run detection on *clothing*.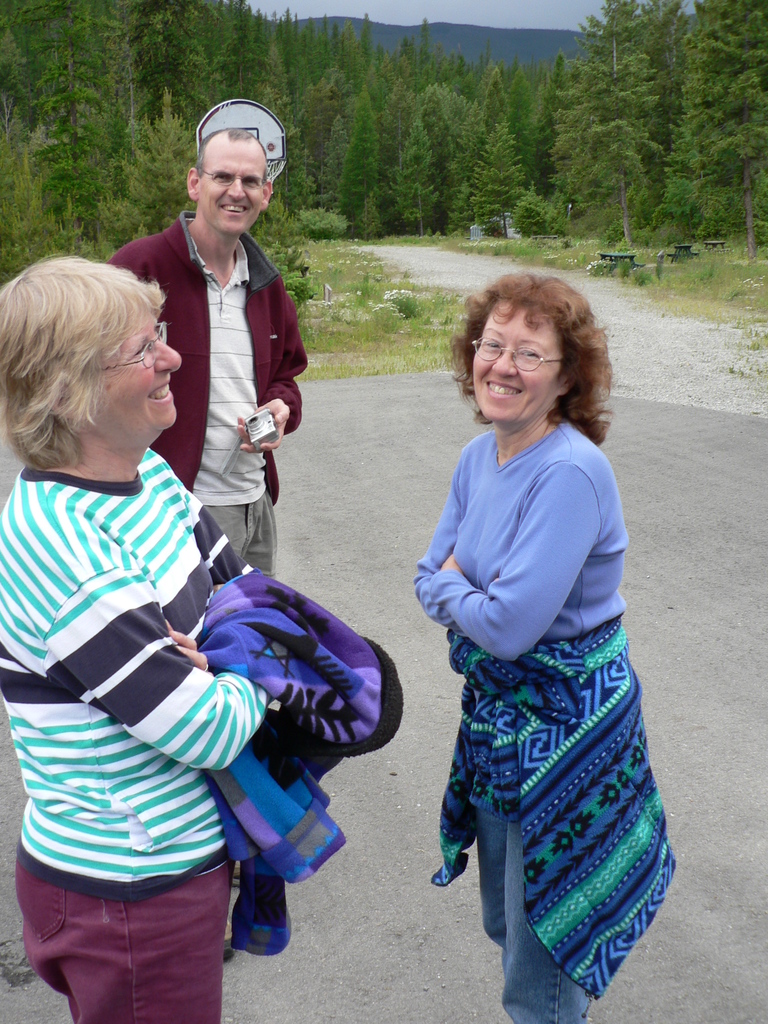
Result: <bbox>422, 379, 670, 981</bbox>.
